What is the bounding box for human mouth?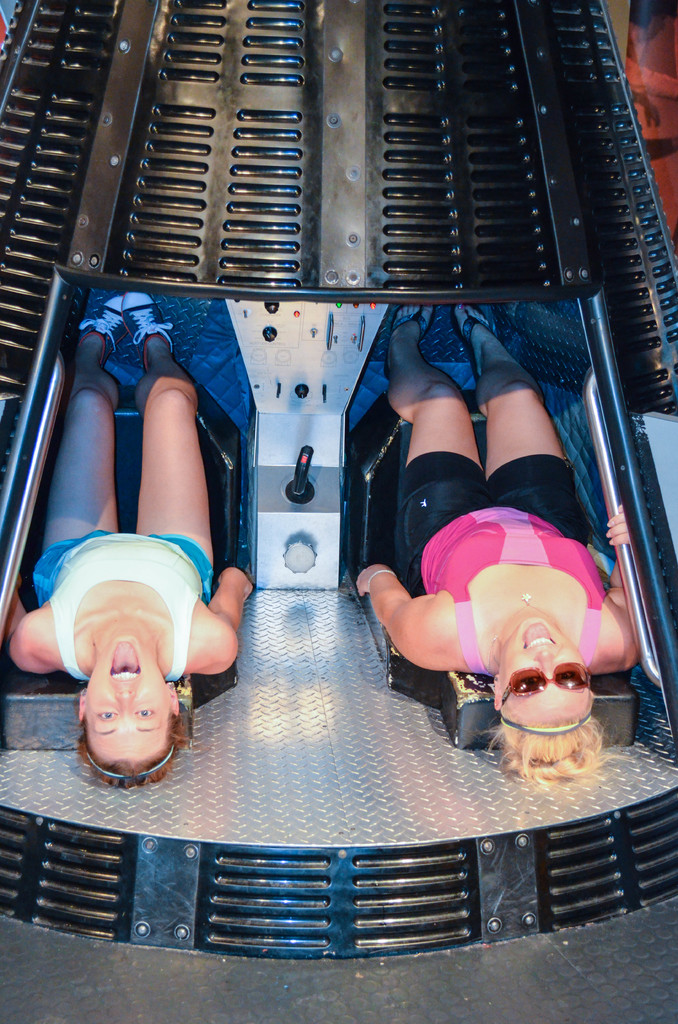
(521,621,559,644).
